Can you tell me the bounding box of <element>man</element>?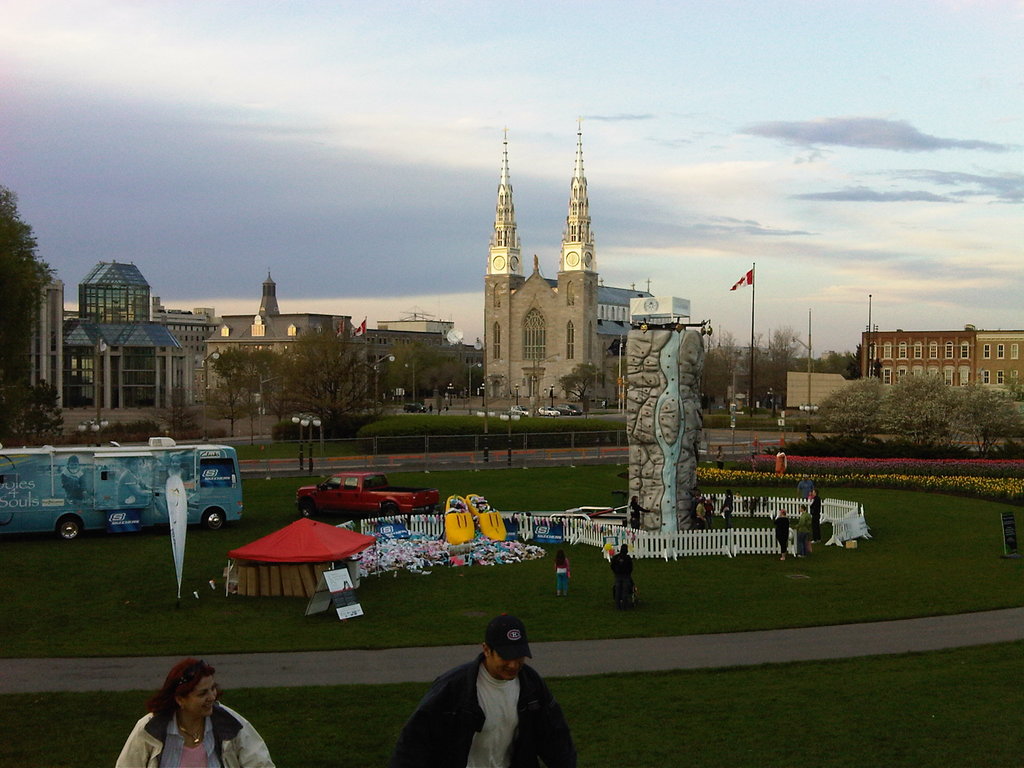
bbox(385, 614, 579, 767).
